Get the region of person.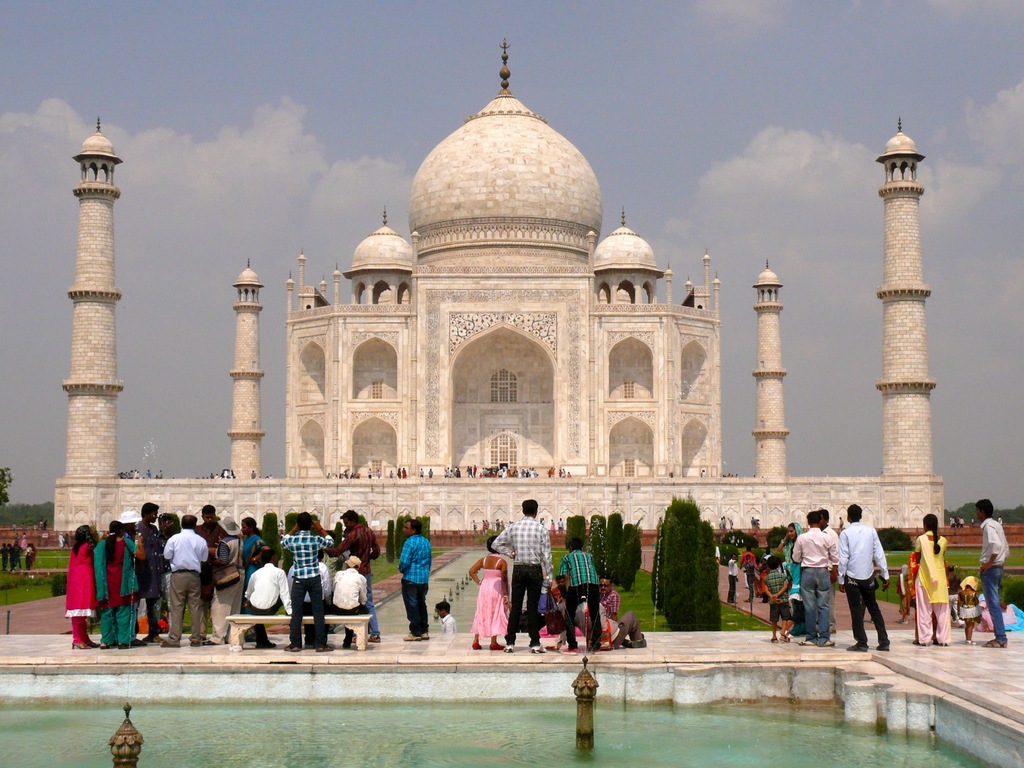
(287,559,328,648).
